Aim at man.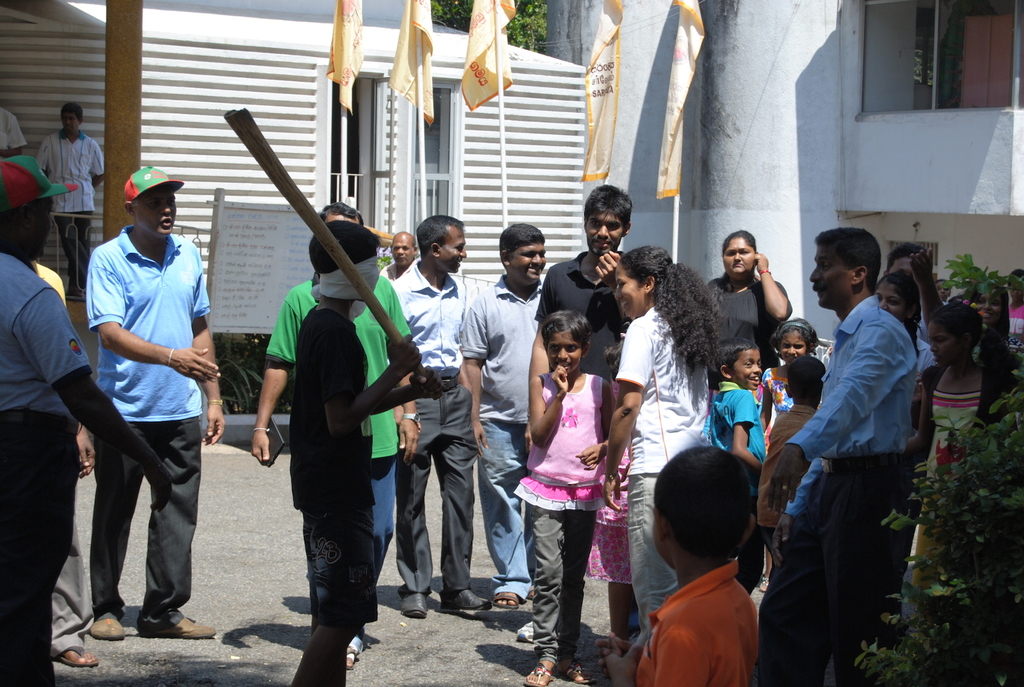
Aimed at (385,217,488,611).
